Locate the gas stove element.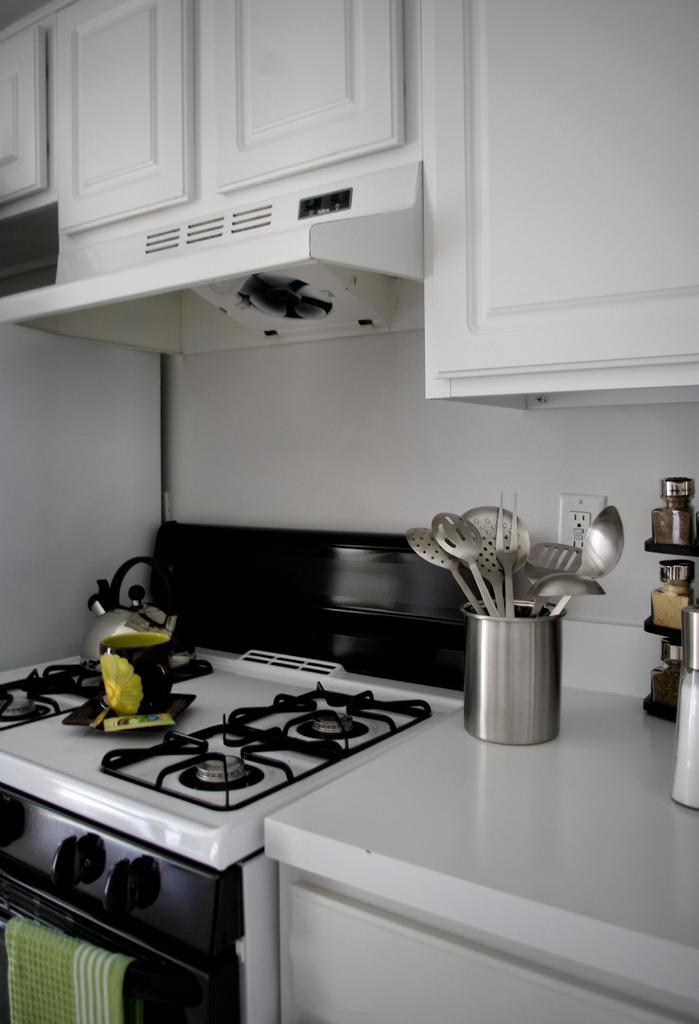
Element bbox: region(0, 638, 443, 822).
